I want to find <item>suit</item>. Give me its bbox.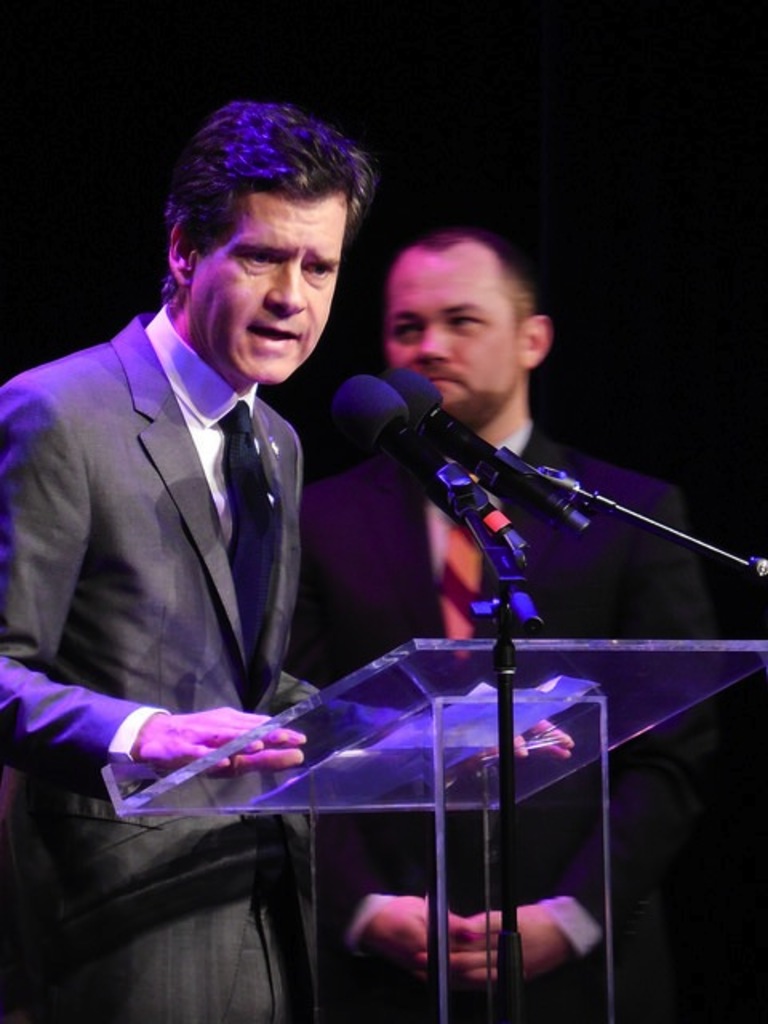
(x1=29, y1=85, x2=371, y2=978).
